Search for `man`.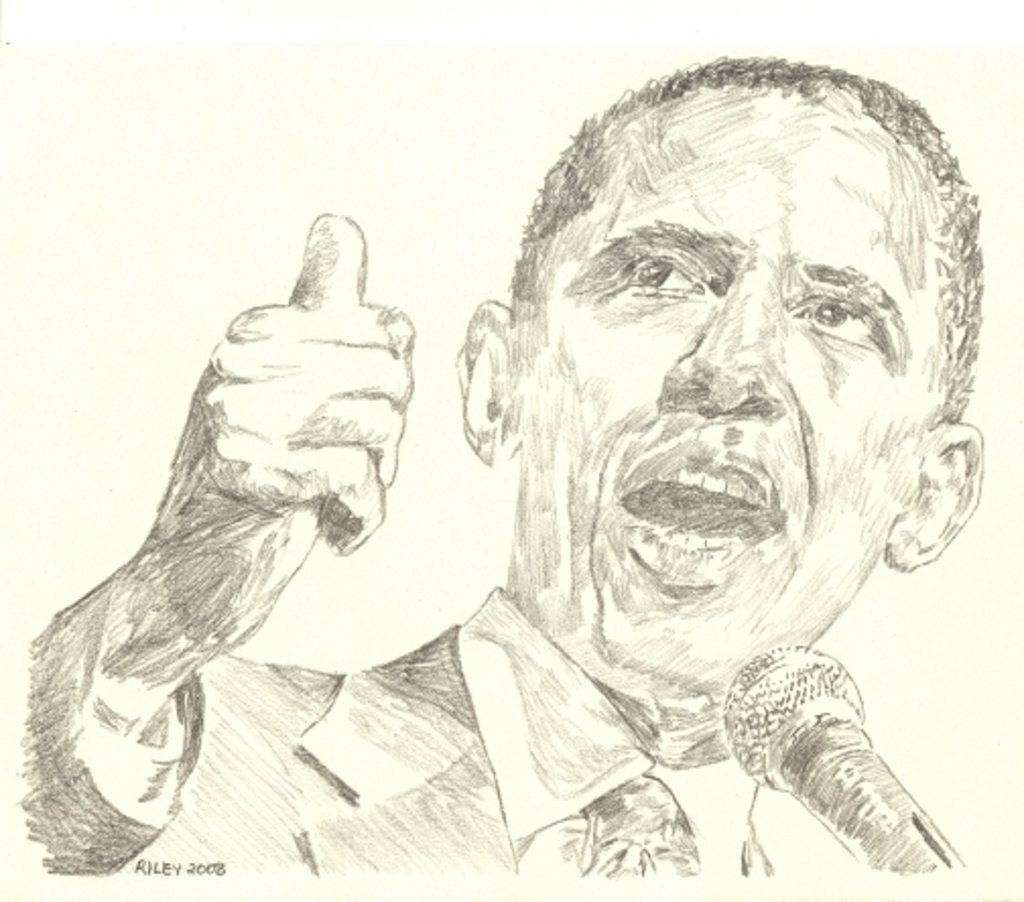
Found at left=130, top=98, right=1002, bottom=882.
